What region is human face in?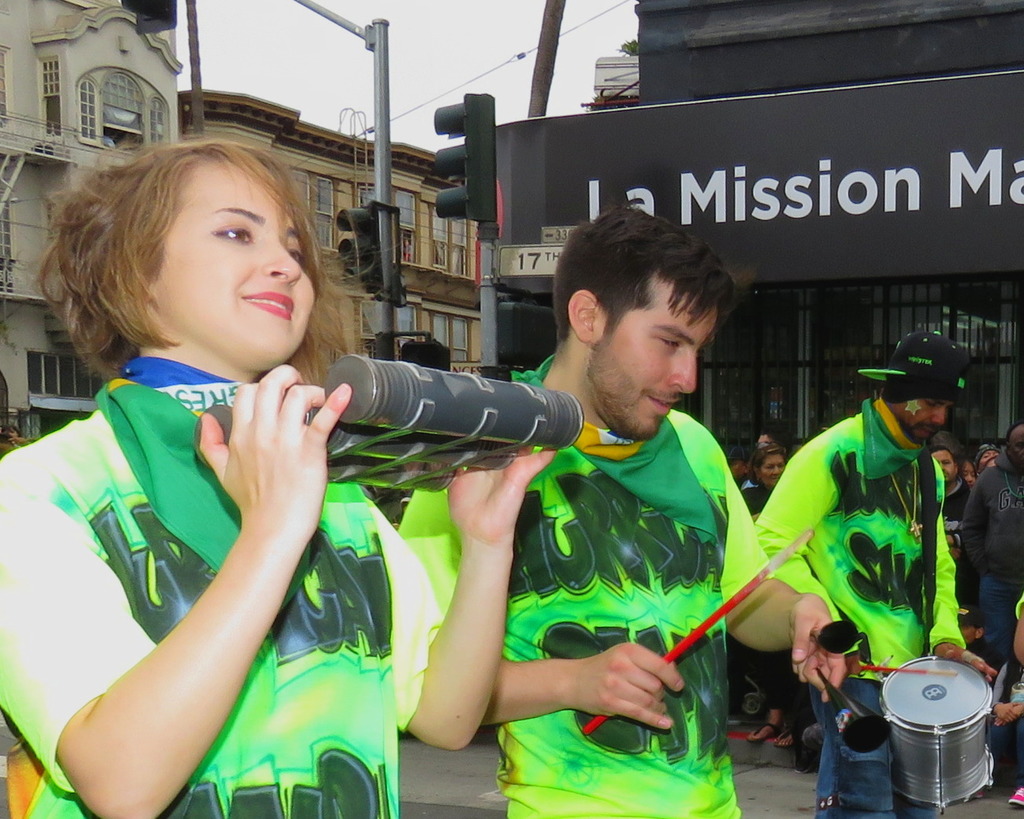
box(931, 447, 958, 481).
